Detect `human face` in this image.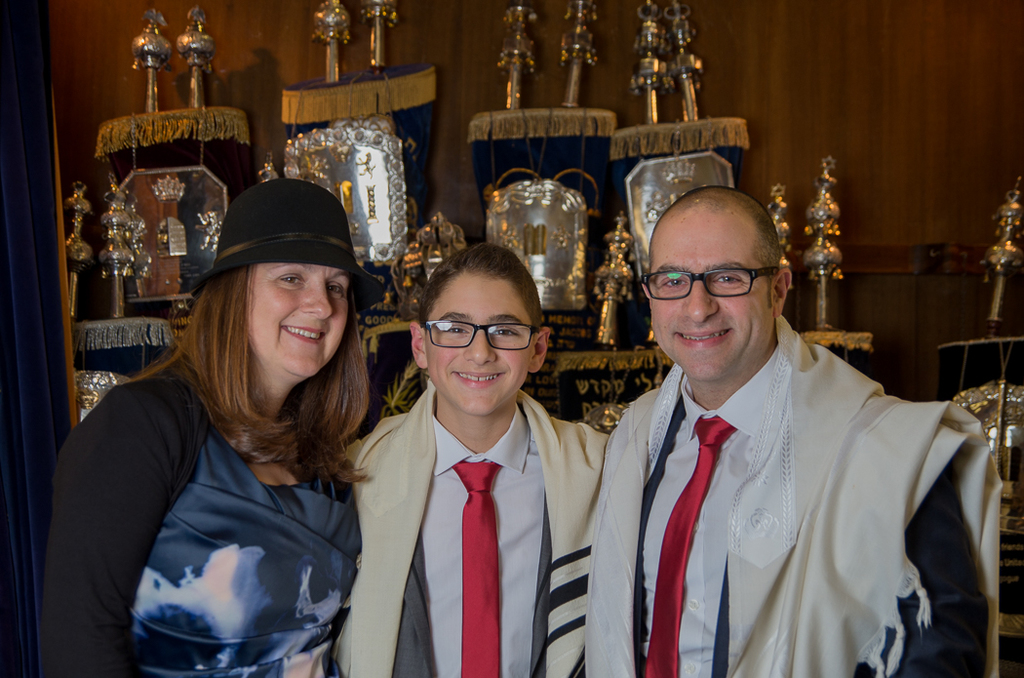
Detection: crop(428, 273, 532, 413).
